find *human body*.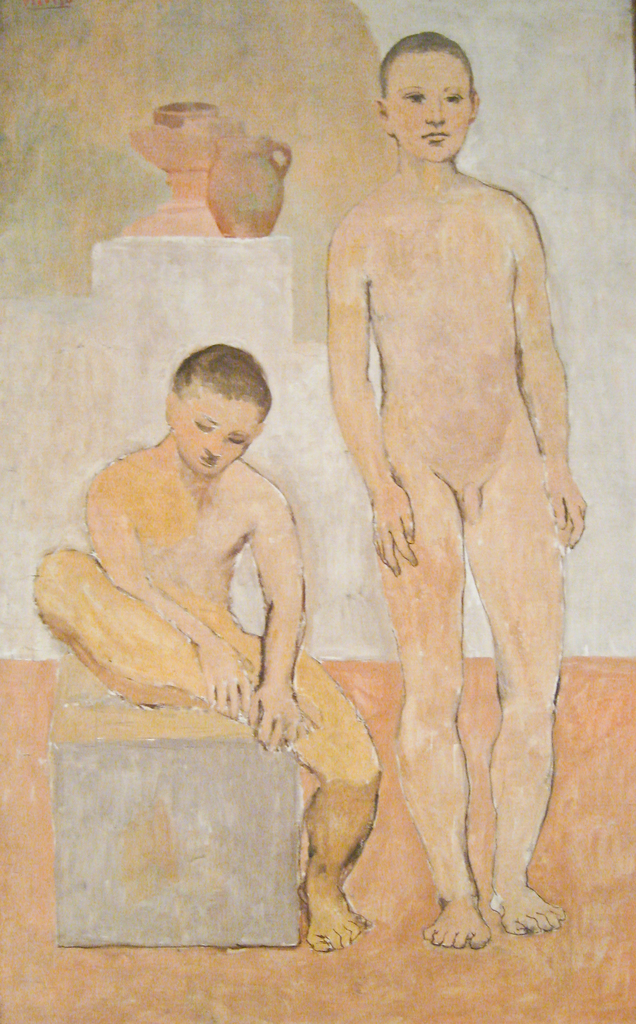
box(20, 435, 384, 970).
